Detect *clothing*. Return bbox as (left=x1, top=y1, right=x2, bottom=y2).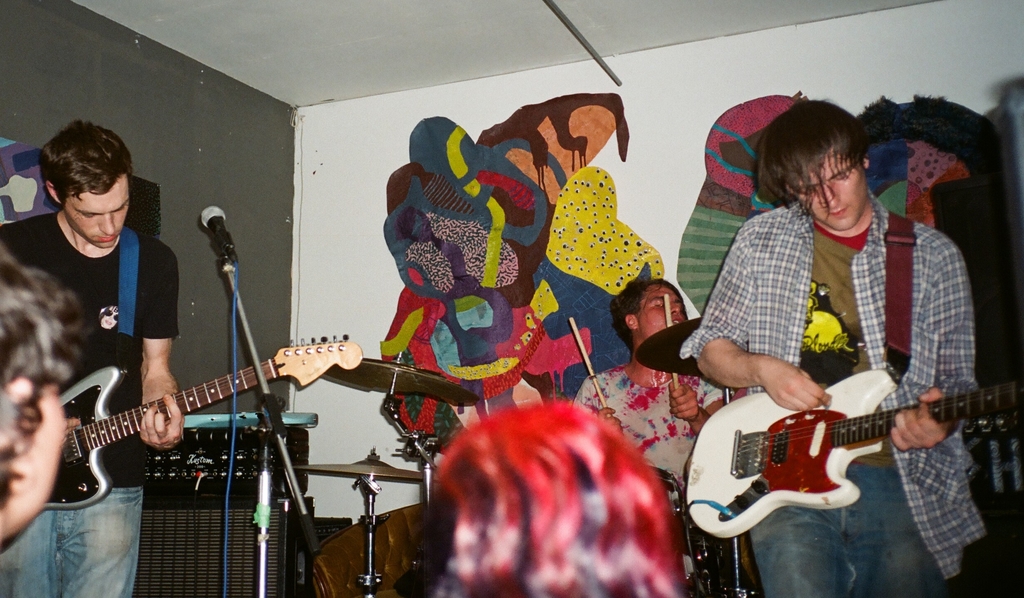
(left=0, top=198, right=178, bottom=597).
